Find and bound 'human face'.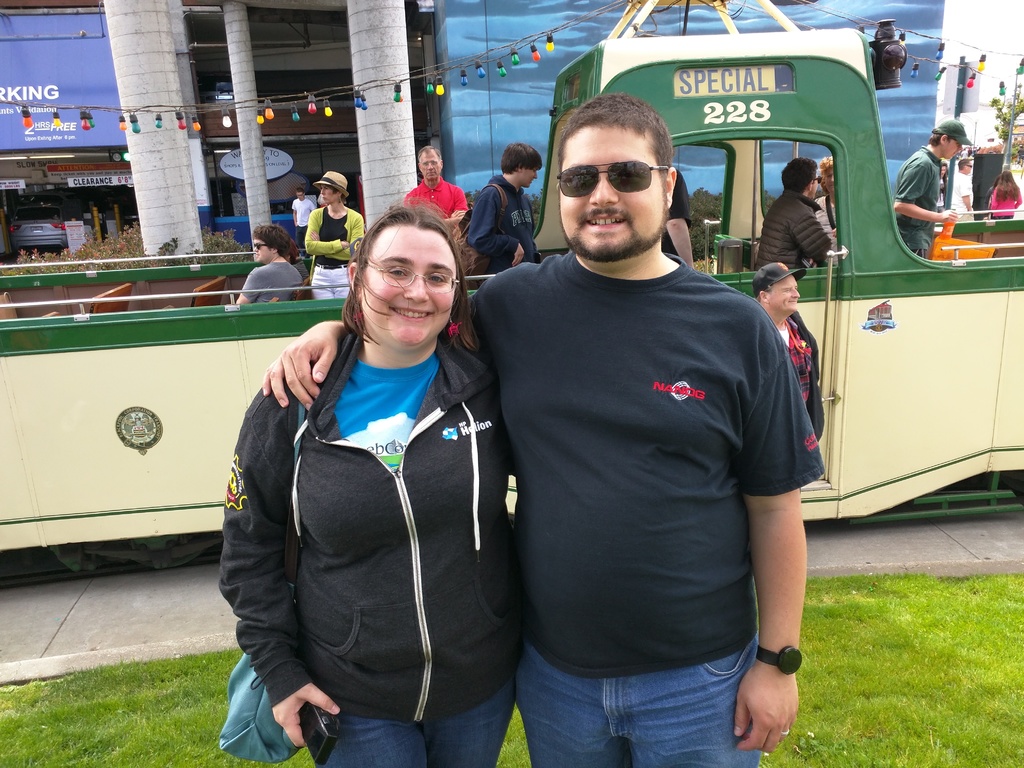
Bound: <box>947,138,964,159</box>.
